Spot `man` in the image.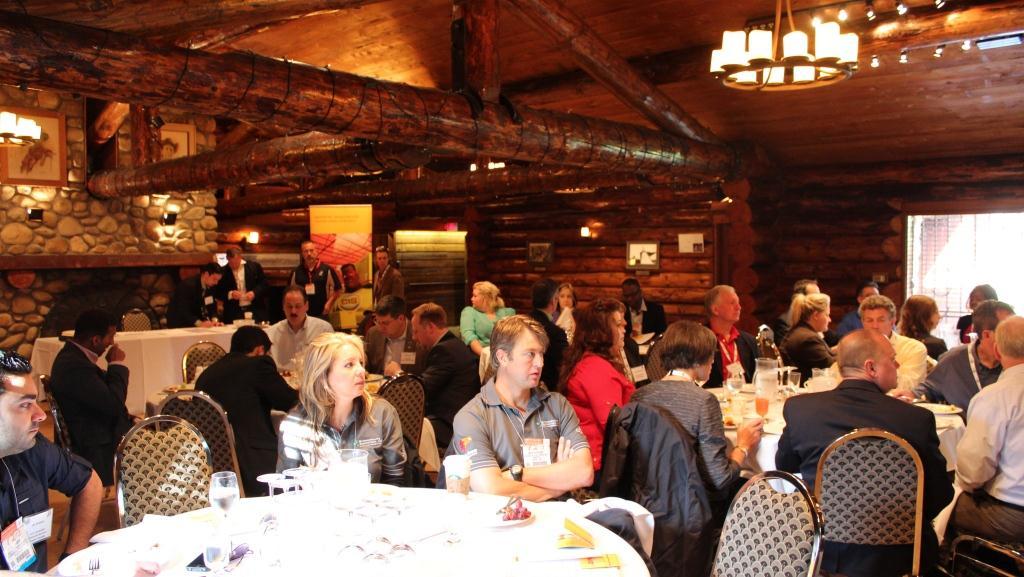
`man` found at {"x1": 316, "y1": 251, "x2": 376, "y2": 339}.
